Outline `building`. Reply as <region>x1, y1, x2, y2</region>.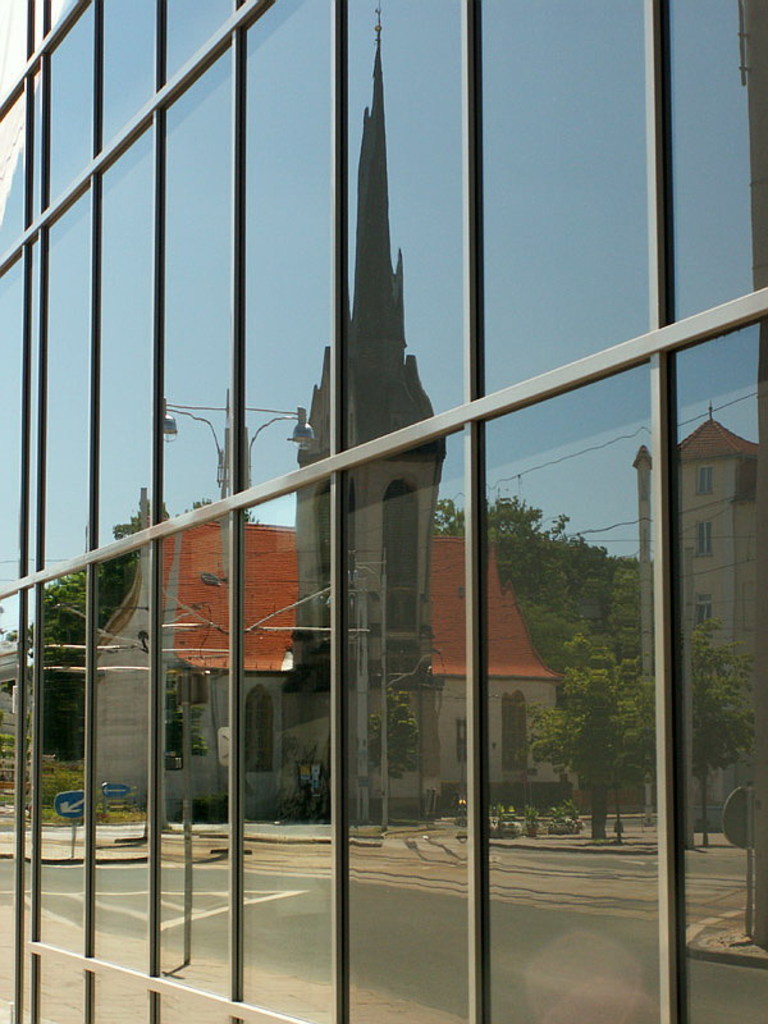
<region>668, 402, 764, 823</region>.
